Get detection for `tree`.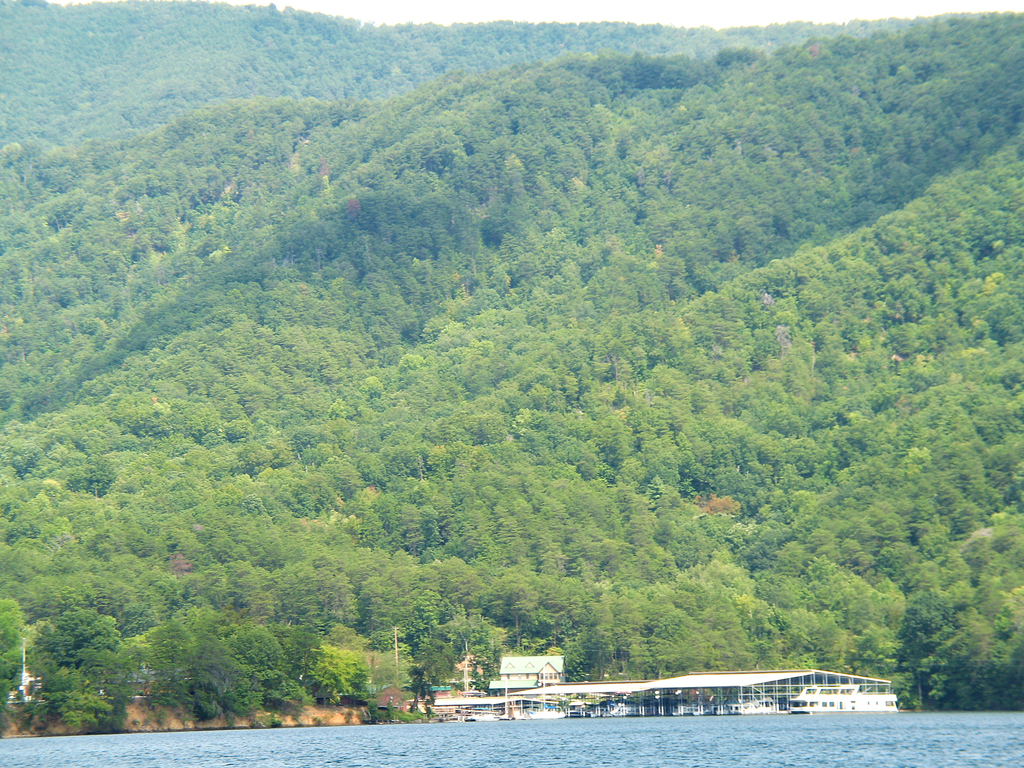
Detection: rect(887, 572, 1021, 696).
